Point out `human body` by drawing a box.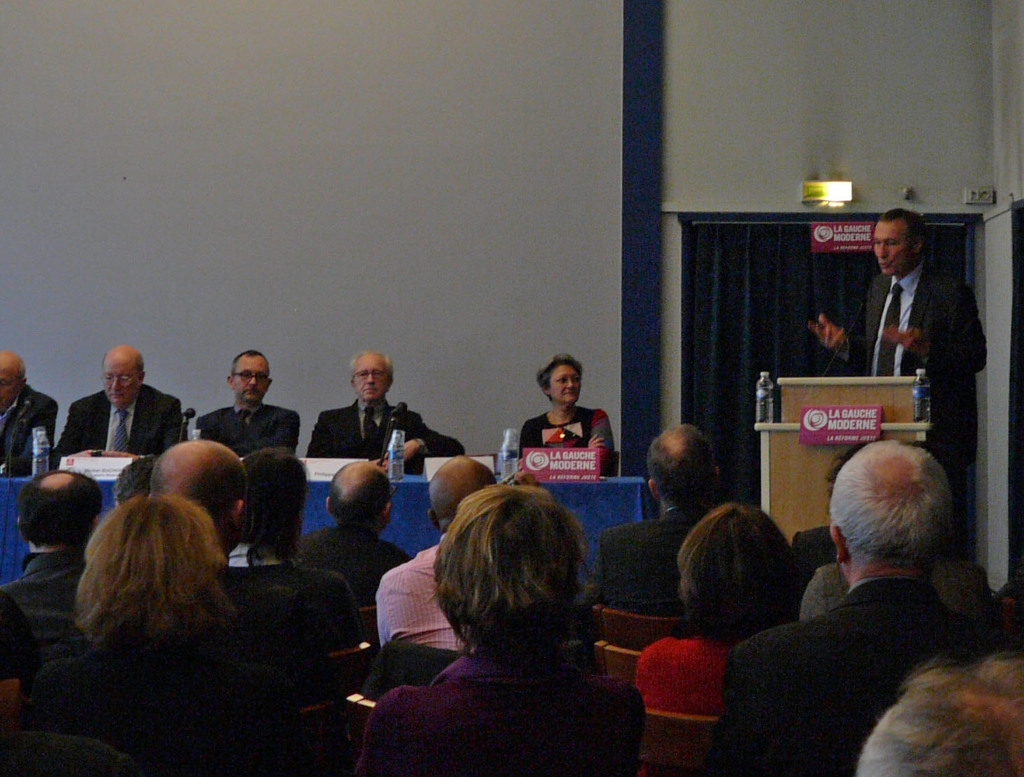
bbox=(520, 405, 616, 469).
